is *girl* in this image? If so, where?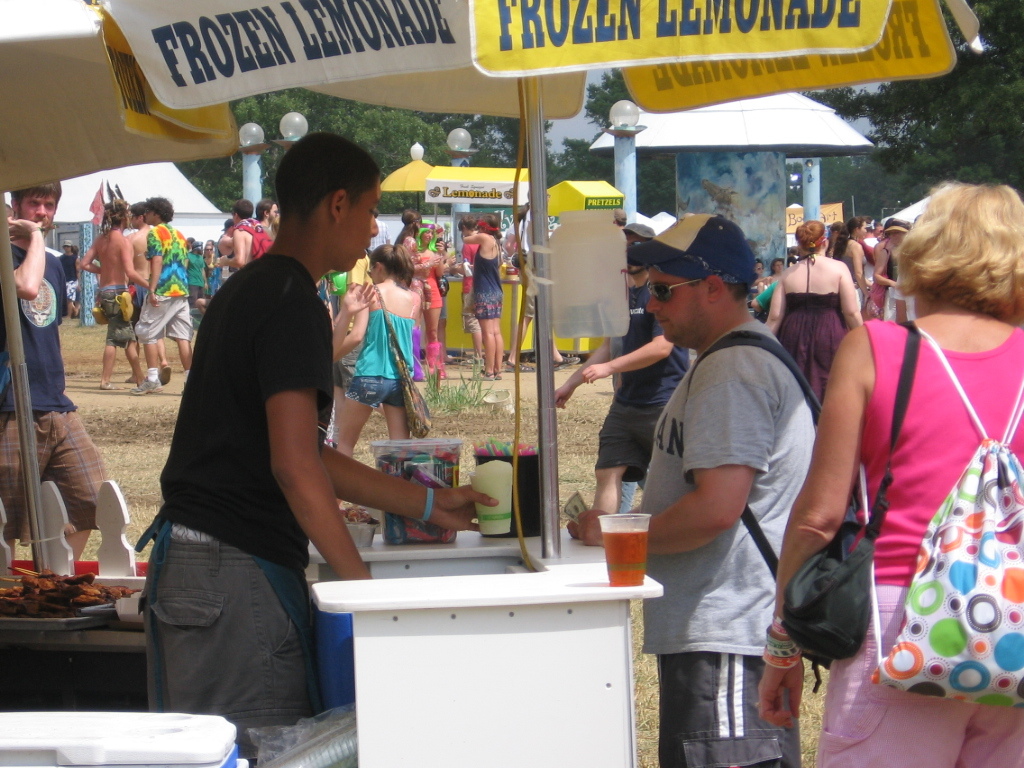
Yes, at bbox=(834, 213, 871, 310).
